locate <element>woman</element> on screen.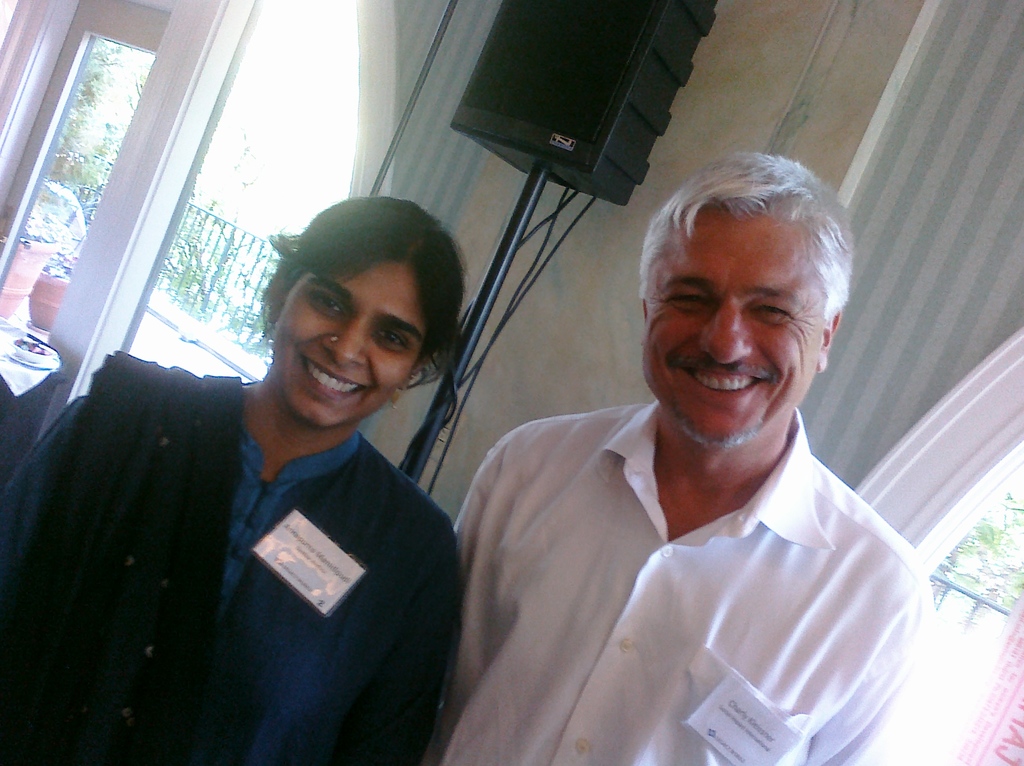
On screen at crop(61, 173, 509, 765).
